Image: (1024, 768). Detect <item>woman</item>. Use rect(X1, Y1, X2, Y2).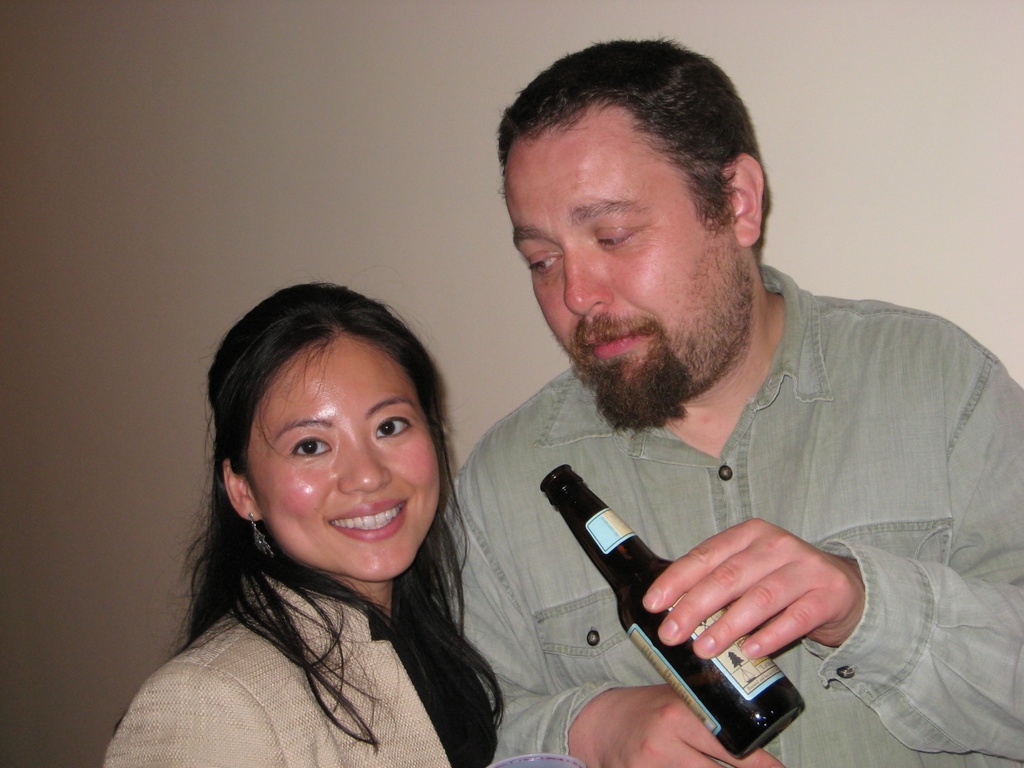
rect(104, 282, 502, 767).
